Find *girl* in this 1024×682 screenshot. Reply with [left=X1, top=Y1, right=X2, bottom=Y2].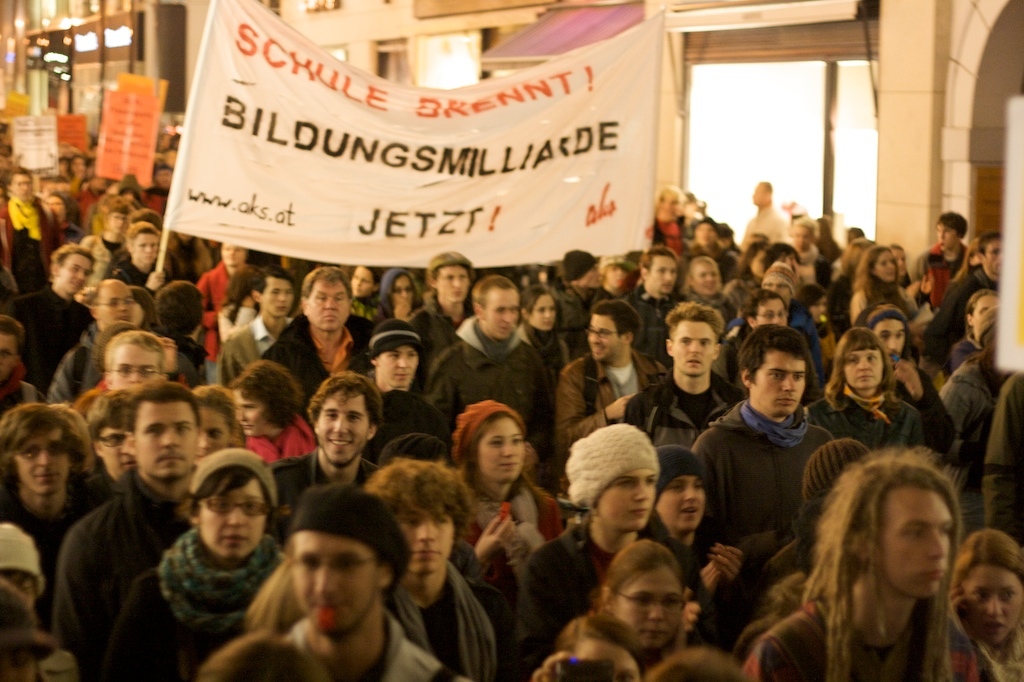
[left=223, top=356, right=326, bottom=469].
